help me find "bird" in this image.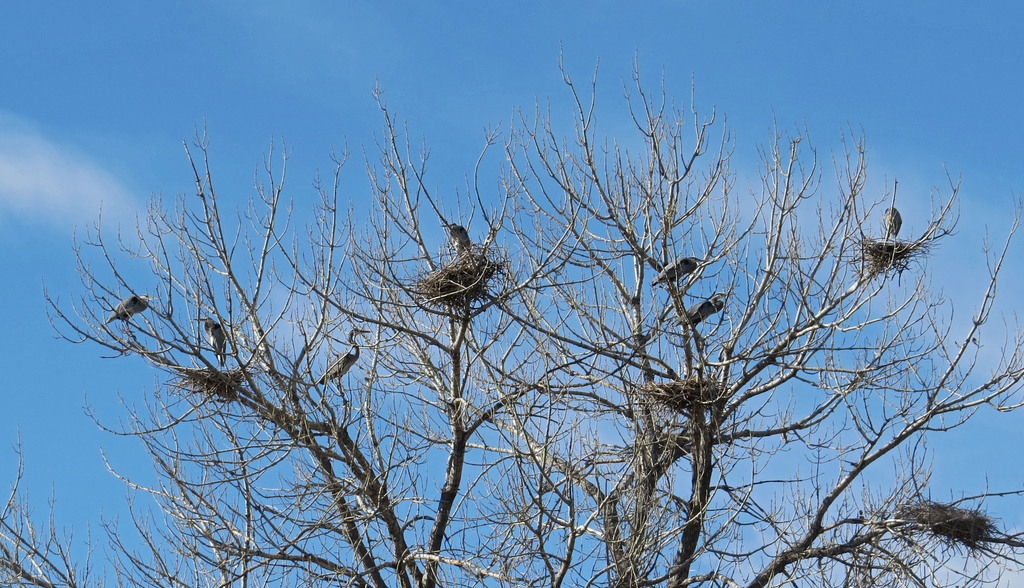
Found it: 655/260/698/281.
